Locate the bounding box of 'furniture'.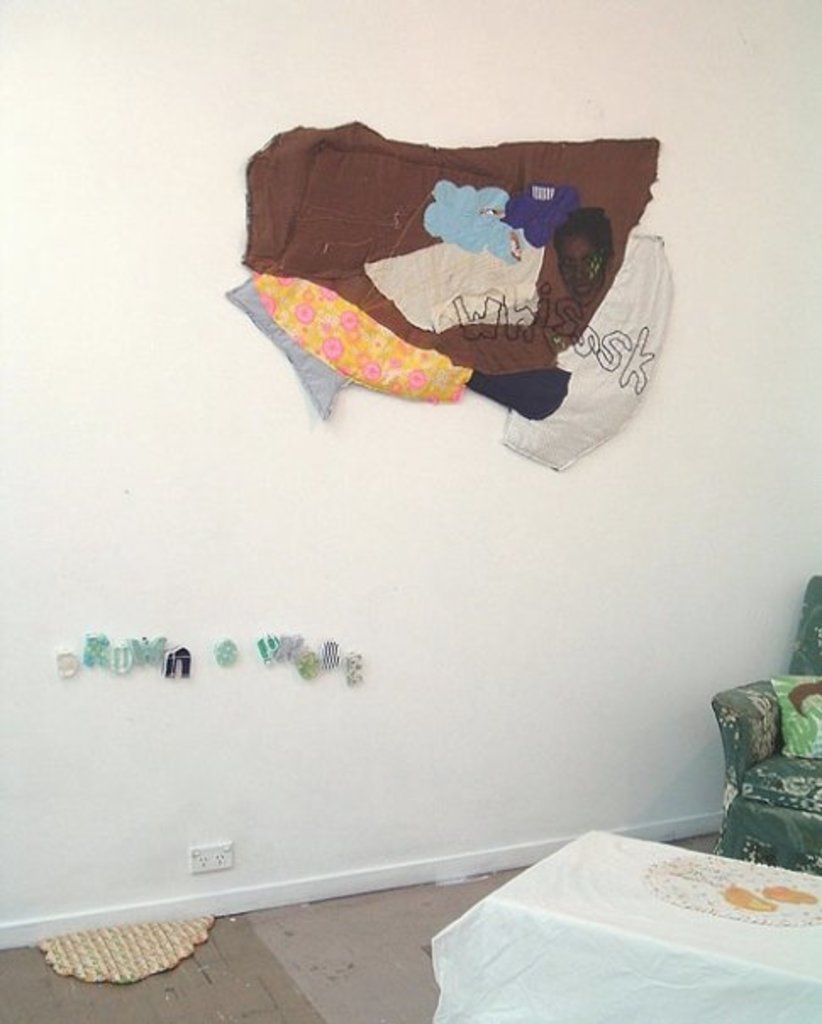
Bounding box: [705, 582, 820, 875].
